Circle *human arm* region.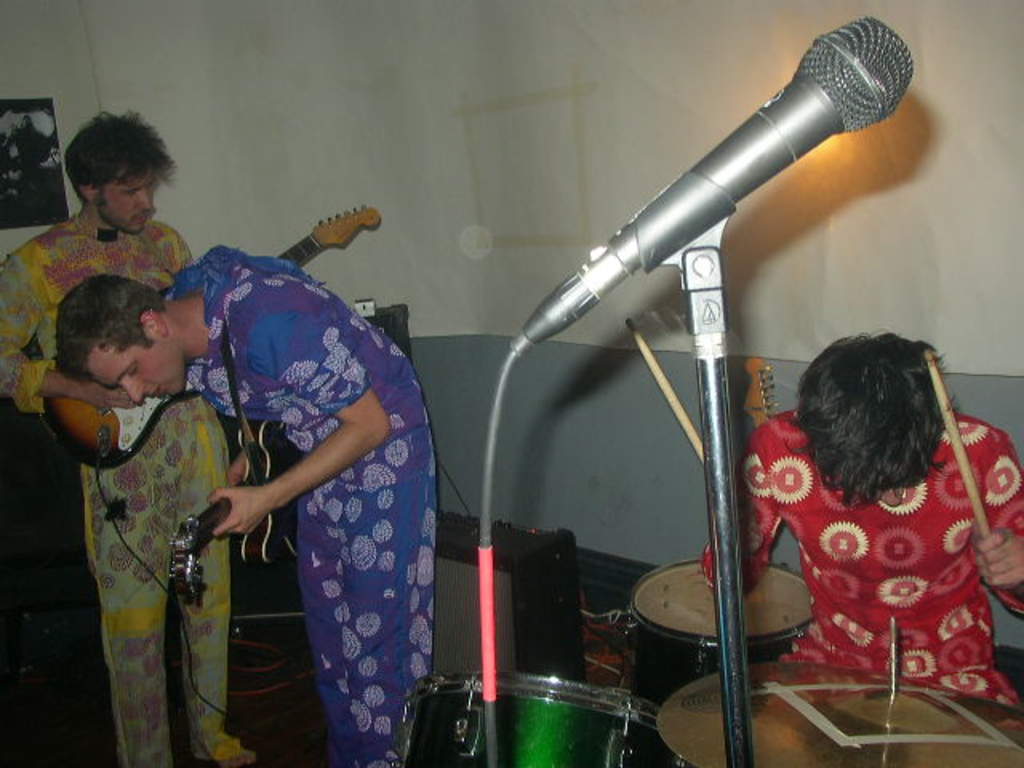
Region: x1=699, y1=424, x2=779, y2=594.
